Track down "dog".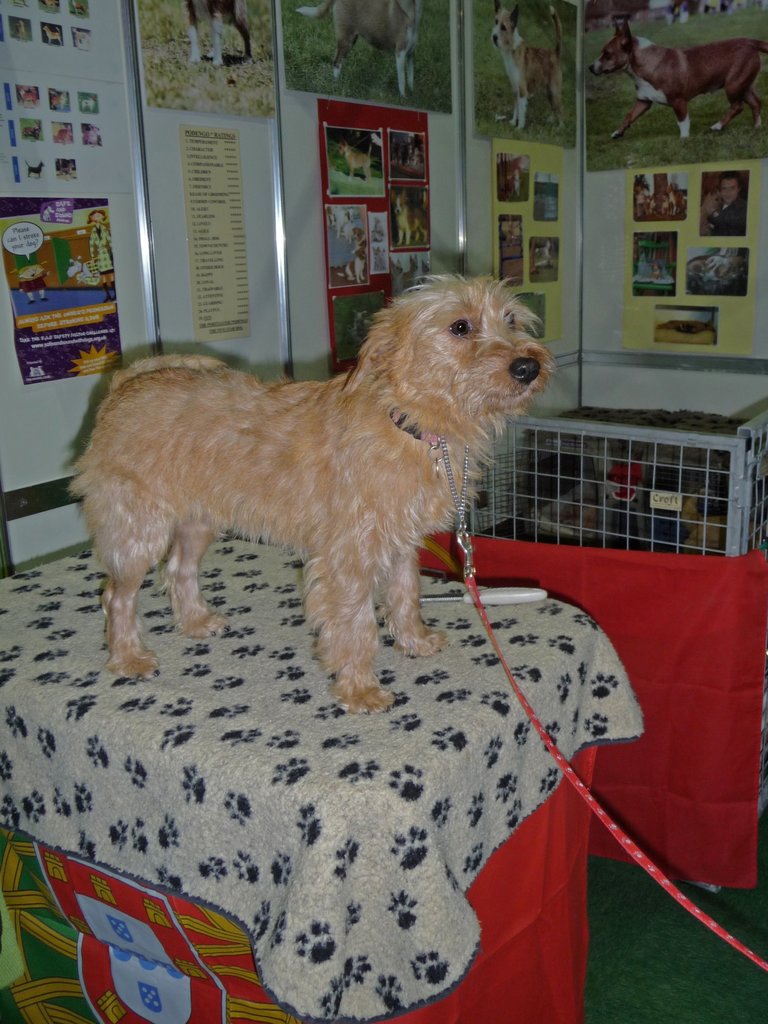
Tracked to l=390, t=189, r=427, b=247.
